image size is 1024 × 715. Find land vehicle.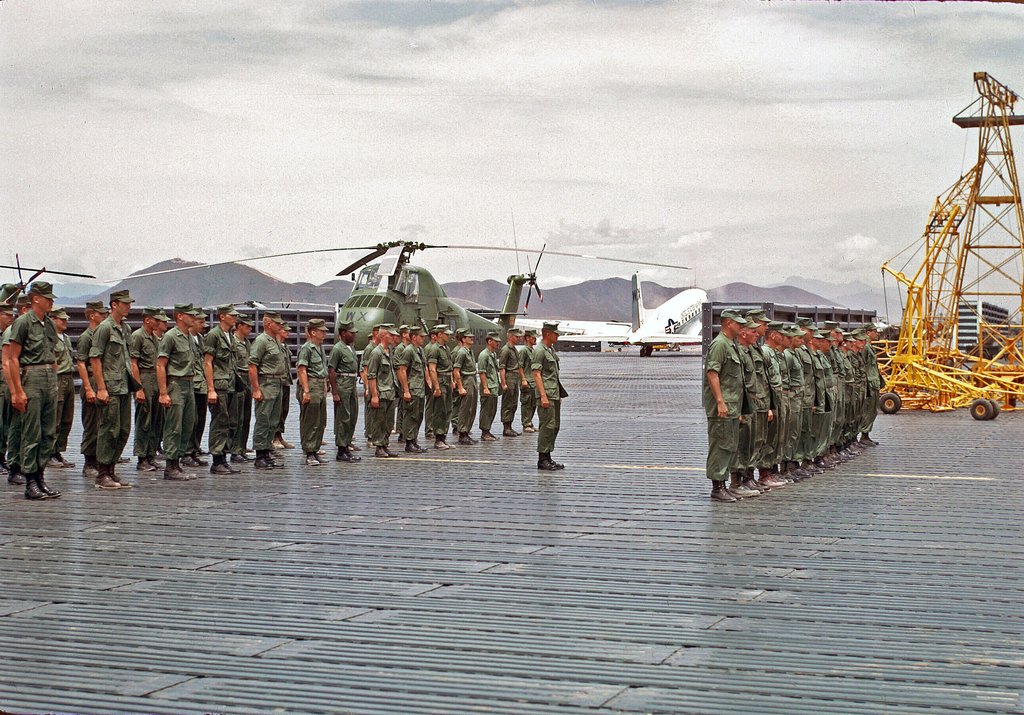
{"left": 876, "top": 200, "right": 998, "bottom": 415}.
